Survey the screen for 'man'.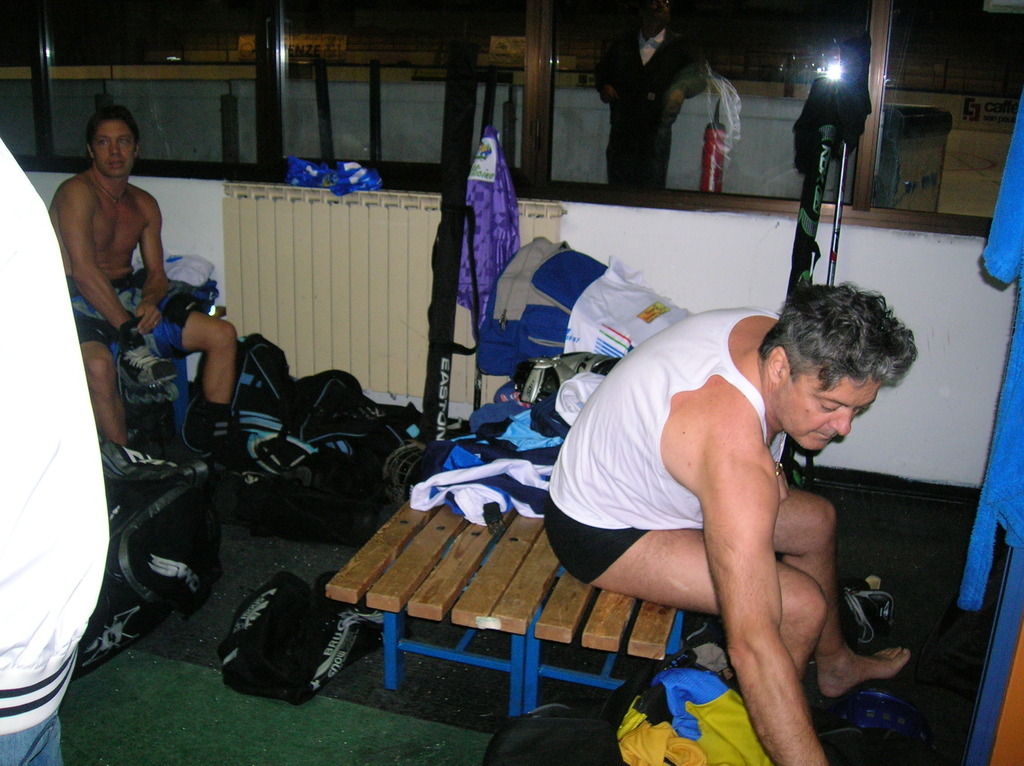
Survey found: box=[46, 101, 235, 465].
